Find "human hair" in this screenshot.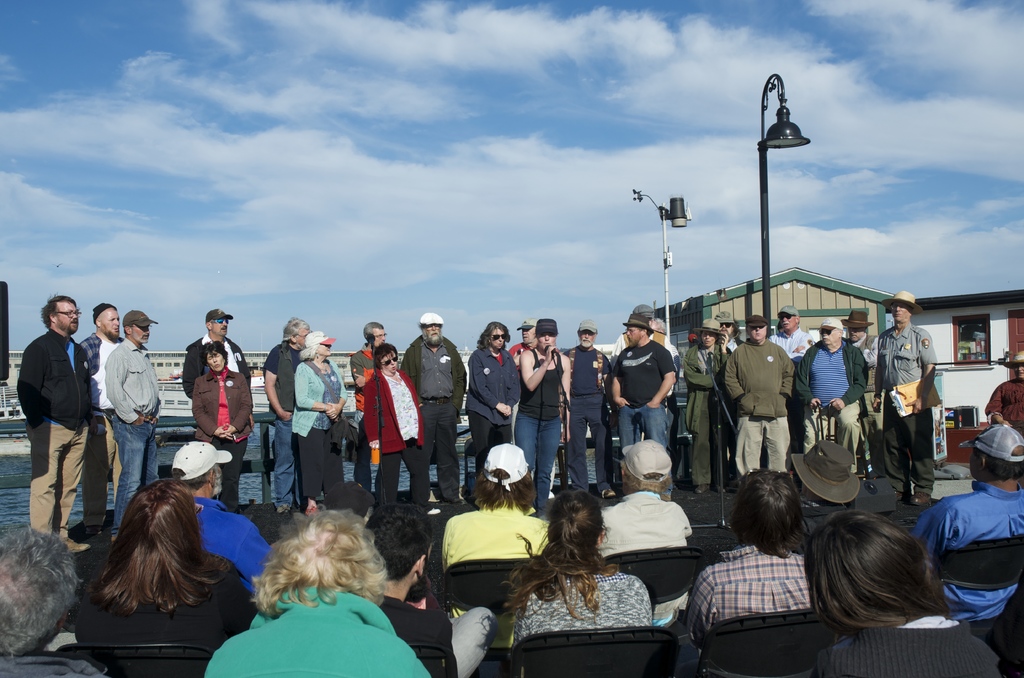
The bounding box for "human hair" is 476 323 513 348.
